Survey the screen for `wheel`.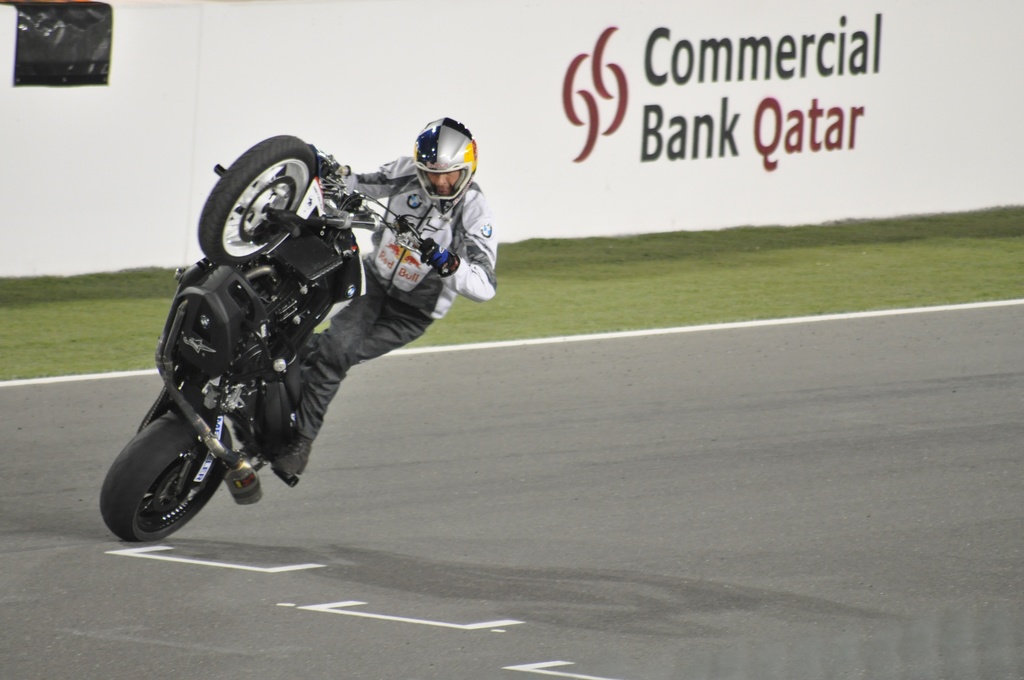
Survey found: left=108, top=412, right=243, bottom=536.
